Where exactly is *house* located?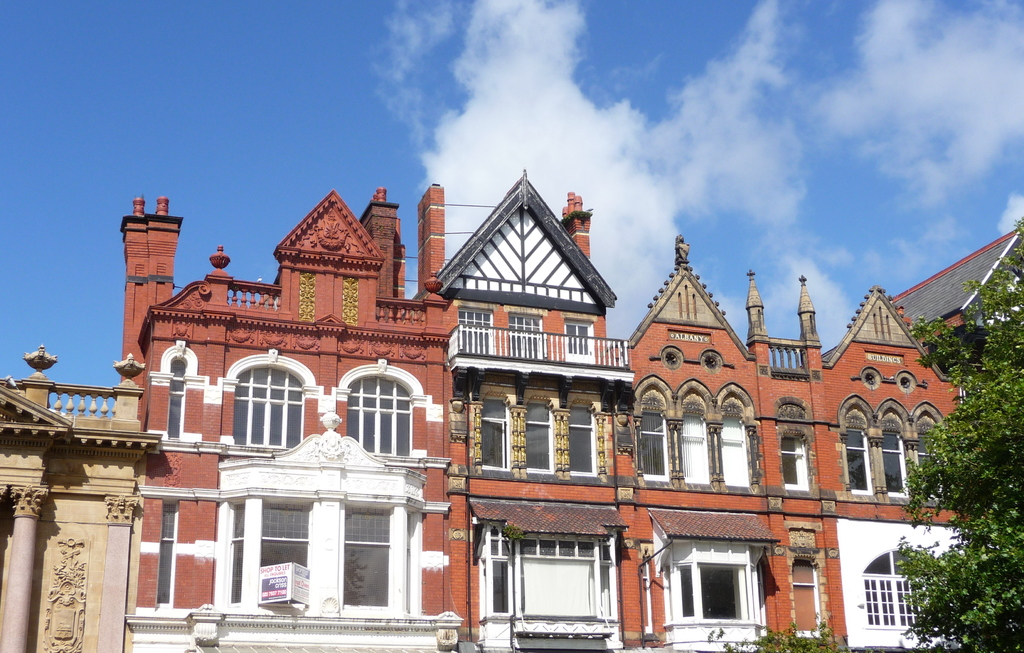
Its bounding box is 888/218/1023/338.
